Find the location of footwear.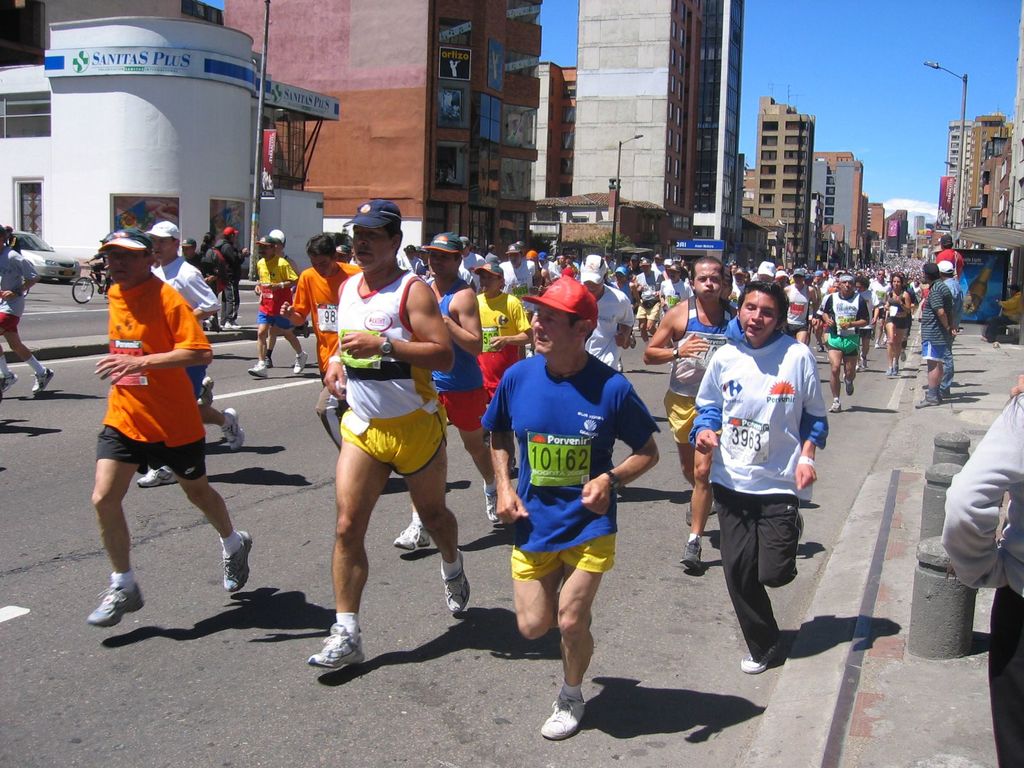
Location: (740,642,778,678).
